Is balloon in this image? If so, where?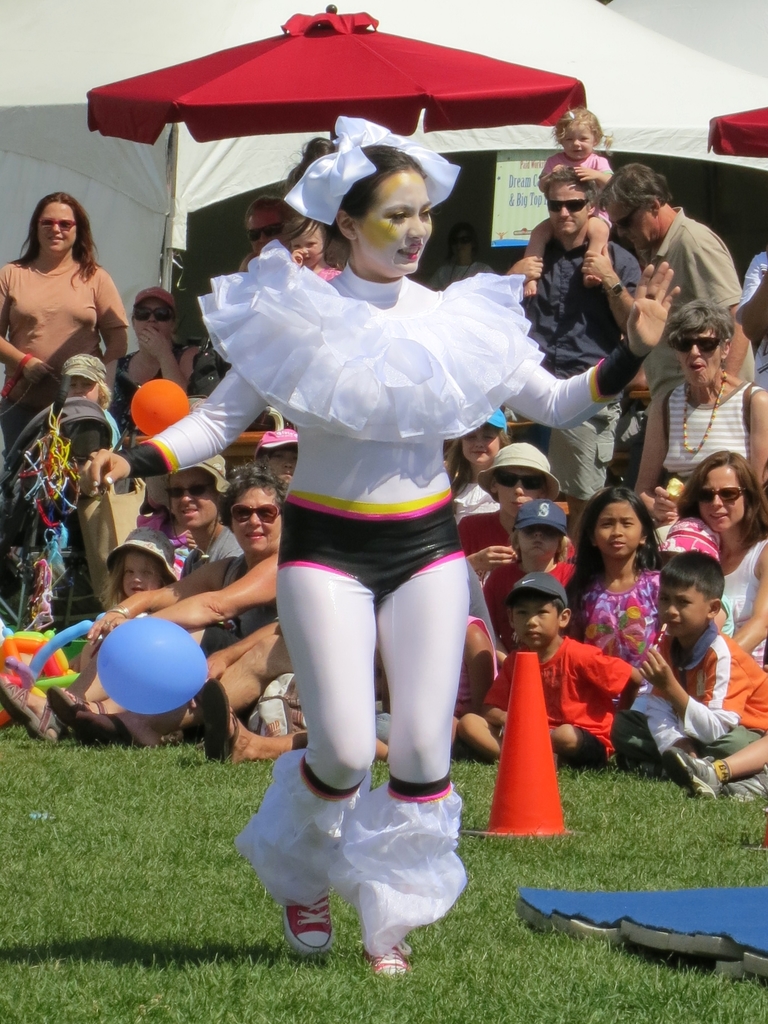
Yes, at bbox=[128, 379, 191, 440].
